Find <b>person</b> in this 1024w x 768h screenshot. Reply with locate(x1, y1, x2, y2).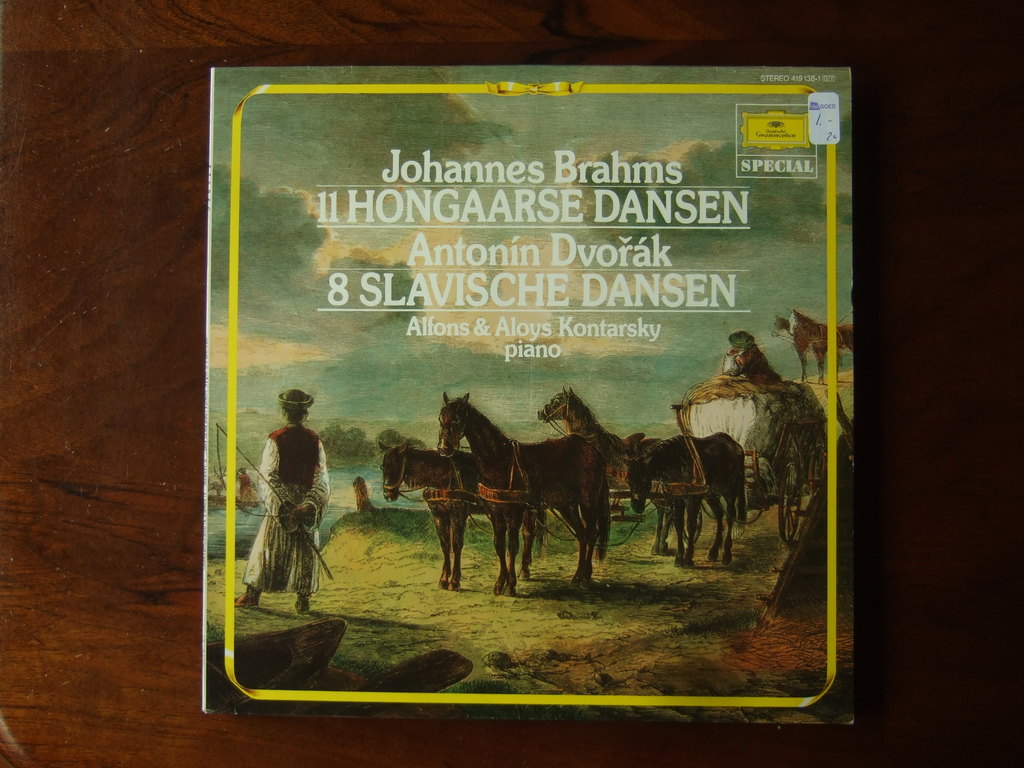
locate(255, 369, 345, 626).
